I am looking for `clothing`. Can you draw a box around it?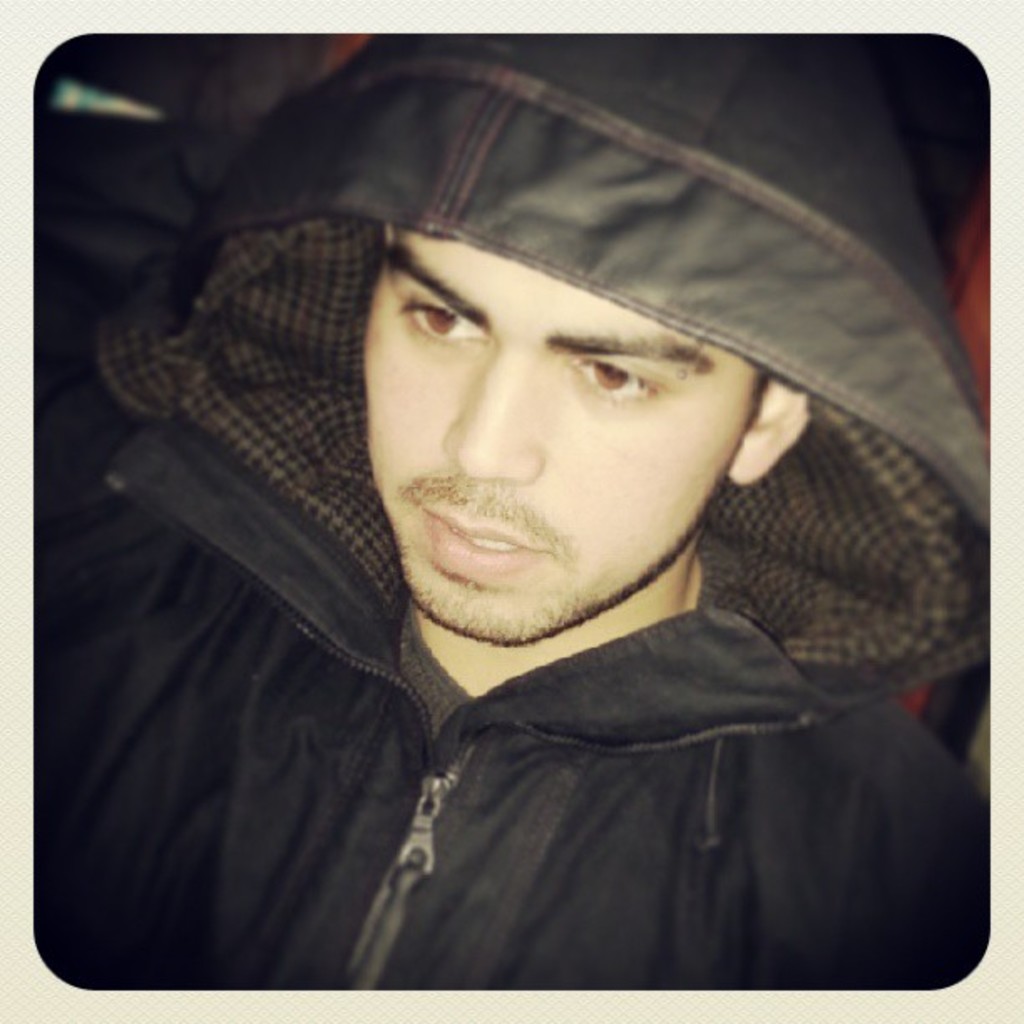
Sure, the bounding box is [33, 30, 996, 987].
